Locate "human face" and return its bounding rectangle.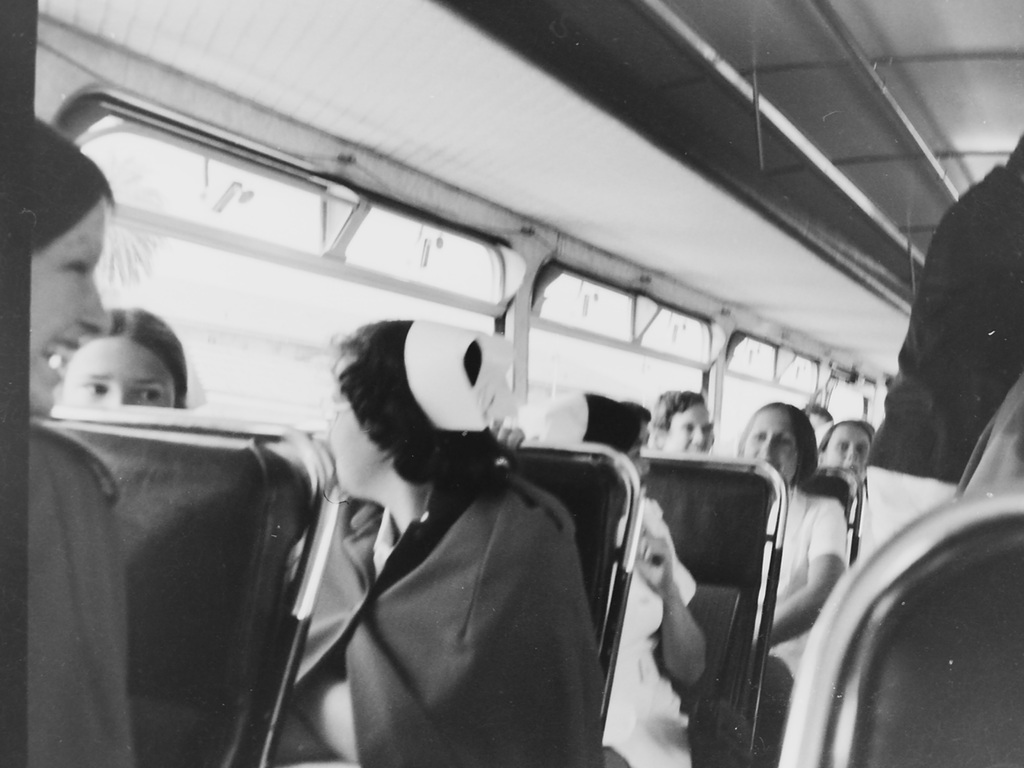
pyautogui.locateOnScreen(623, 436, 652, 479).
